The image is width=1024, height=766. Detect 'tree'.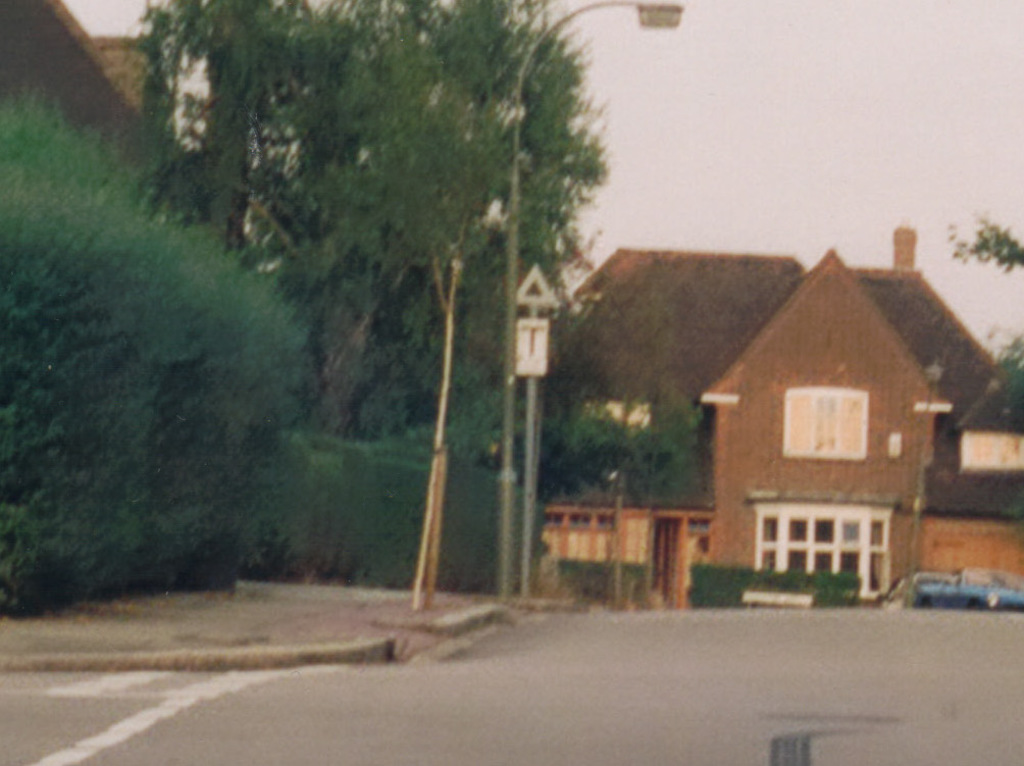
Detection: x1=0, y1=89, x2=325, y2=616.
